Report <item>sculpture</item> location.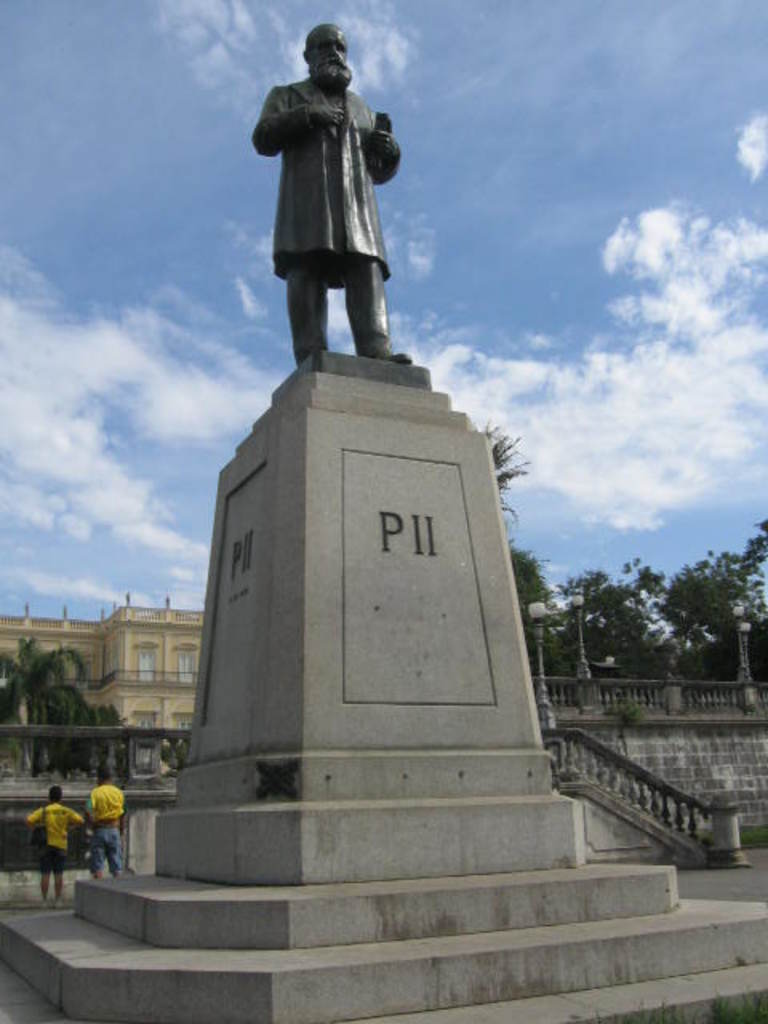
Report: left=251, top=29, right=424, bottom=379.
